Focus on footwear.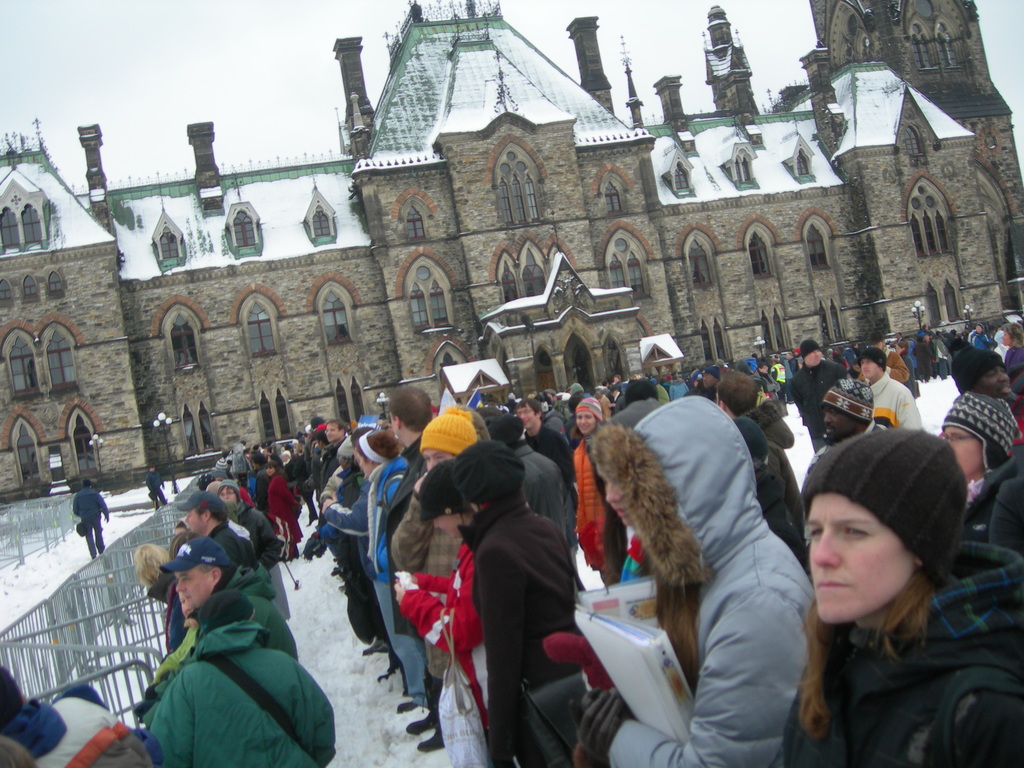
Focused at [left=364, top=640, right=385, bottom=659].
